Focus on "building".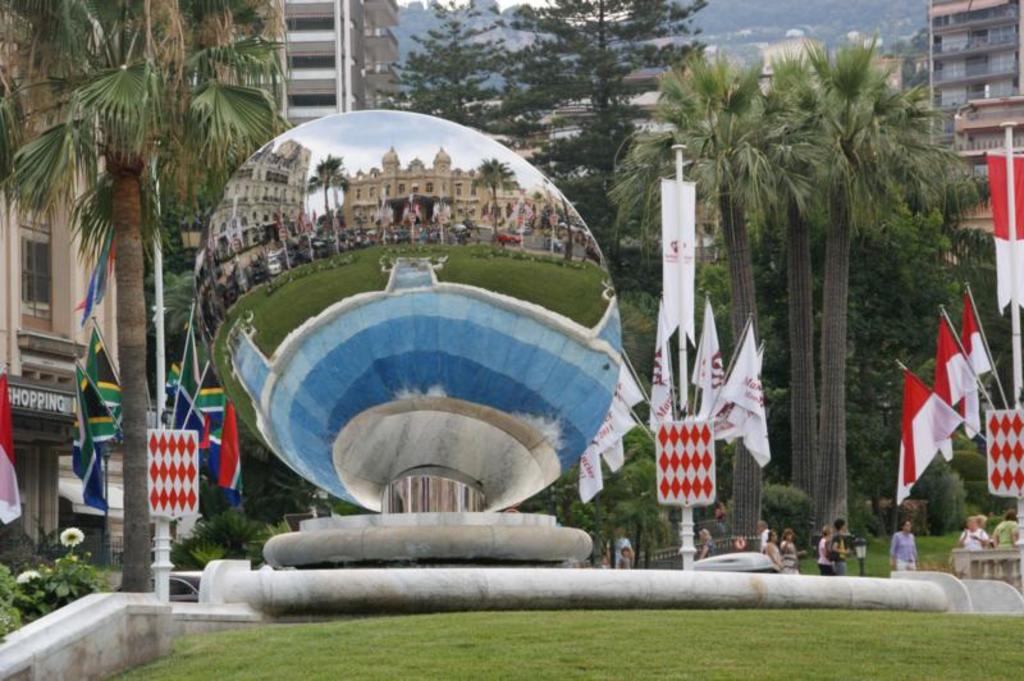
Focused at <region>925, 0, 1023, 142</region>.
